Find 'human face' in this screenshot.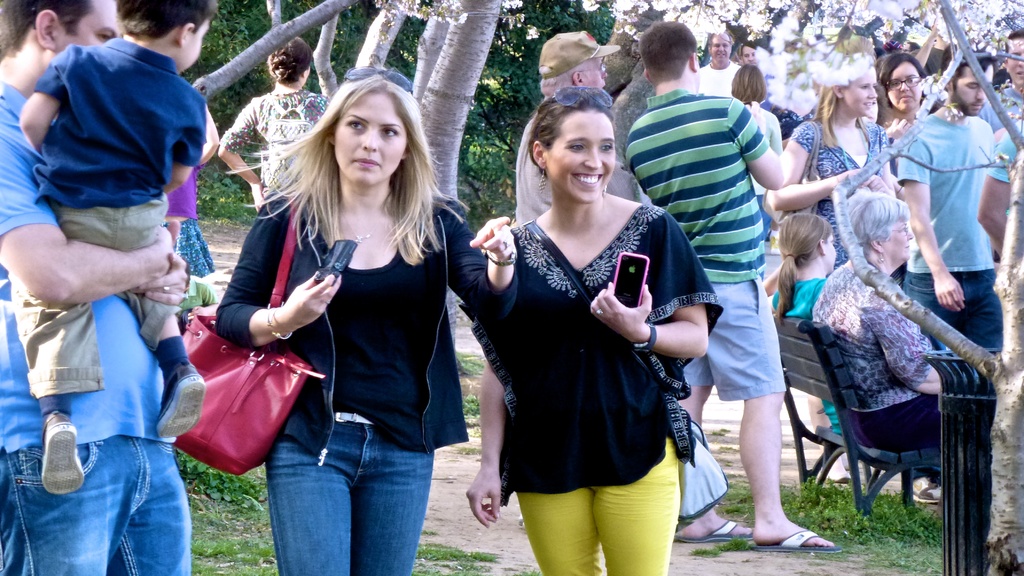
The bounding box for 'human face' is (587, 57, 602, 92).
